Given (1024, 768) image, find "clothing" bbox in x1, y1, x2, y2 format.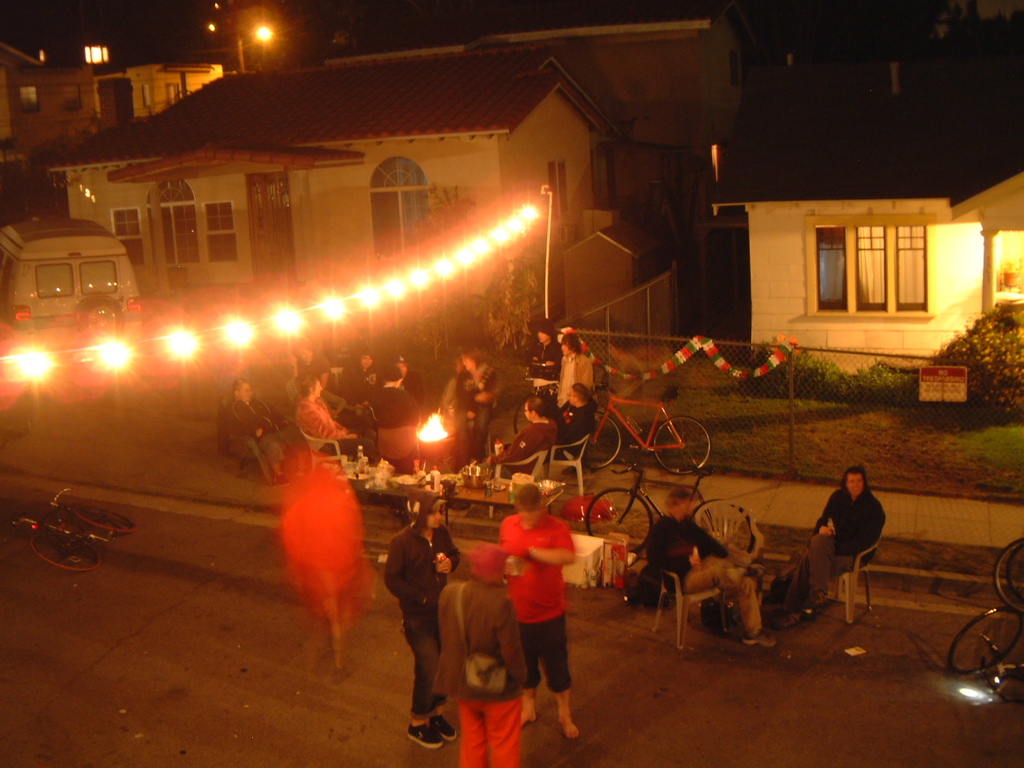
294, 394, 381, 458.
